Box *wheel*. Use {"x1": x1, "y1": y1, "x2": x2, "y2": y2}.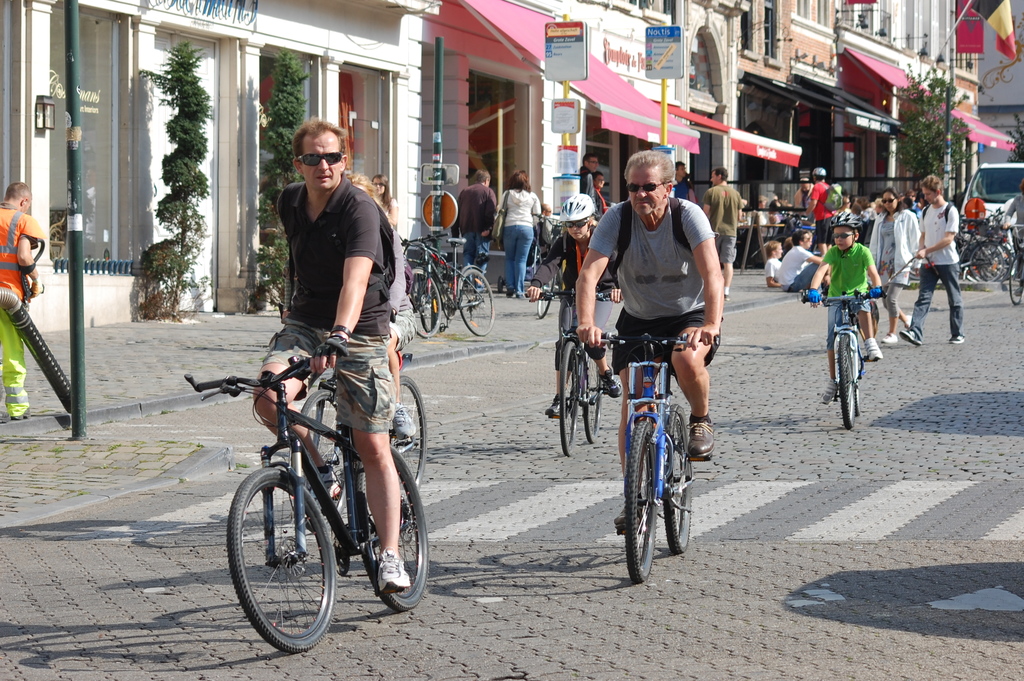
{"x1": 560, "y1": 341, "x2": 580, "y2": 457}.
